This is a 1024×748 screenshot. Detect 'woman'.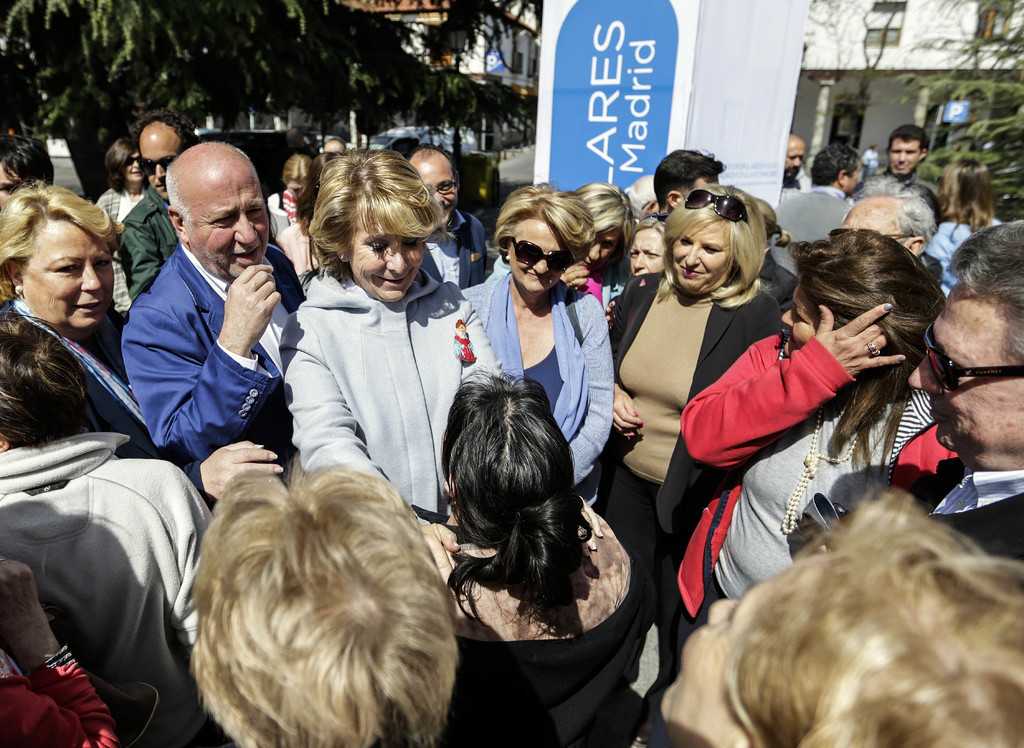
(453,186,625,519).
